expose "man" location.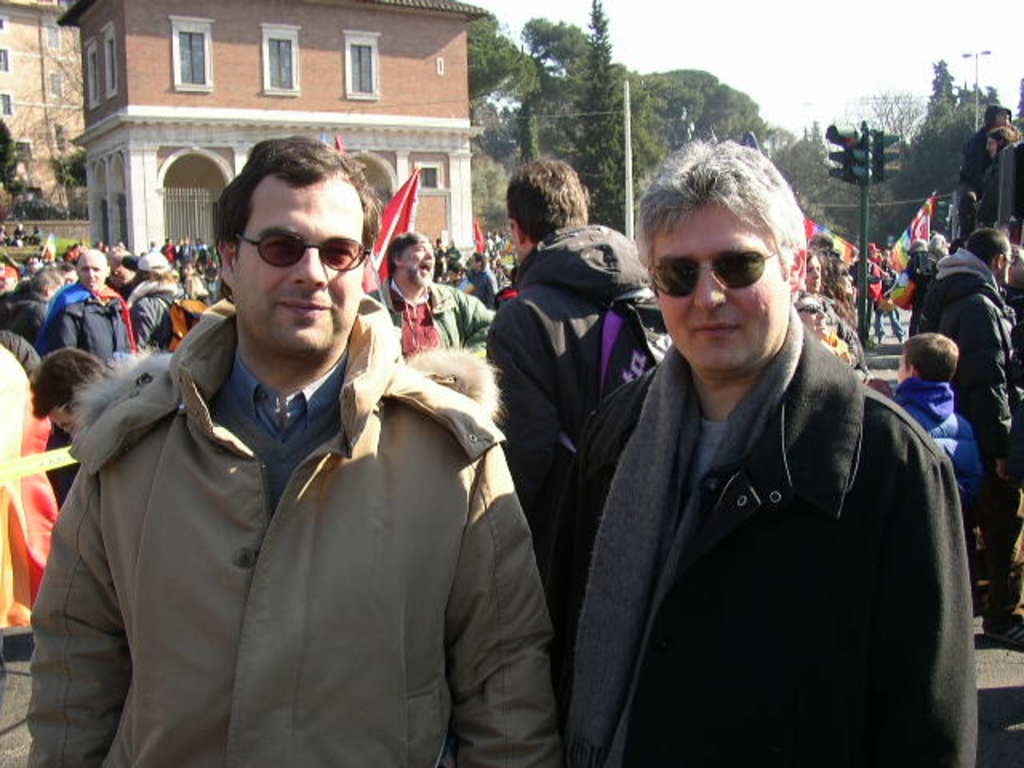
Exposed at (61, 262, 74, 288).
